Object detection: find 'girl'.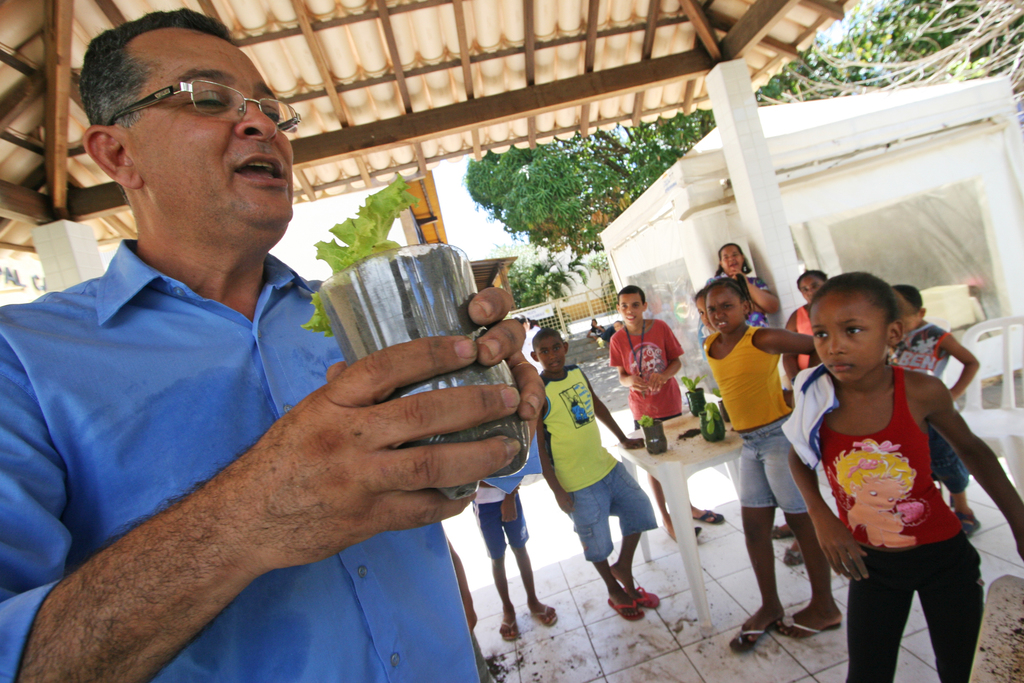
Rect(783, 267, 826, 371).
